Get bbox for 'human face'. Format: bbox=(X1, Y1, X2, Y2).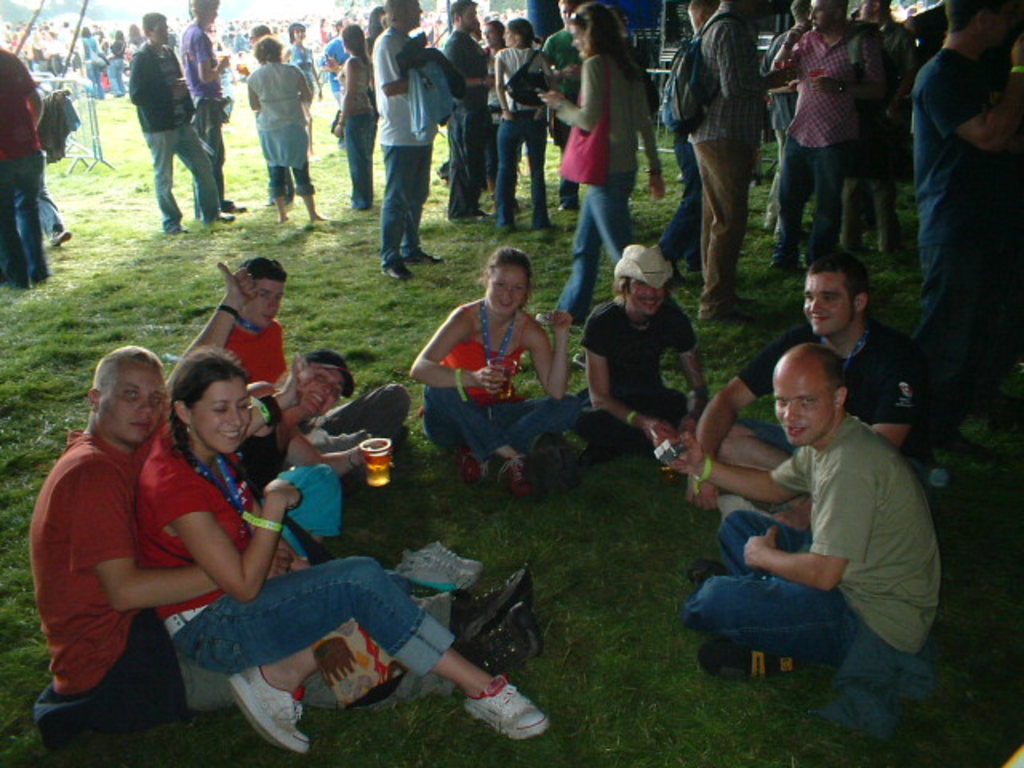
bbox=(491, 264, 525, 317).
